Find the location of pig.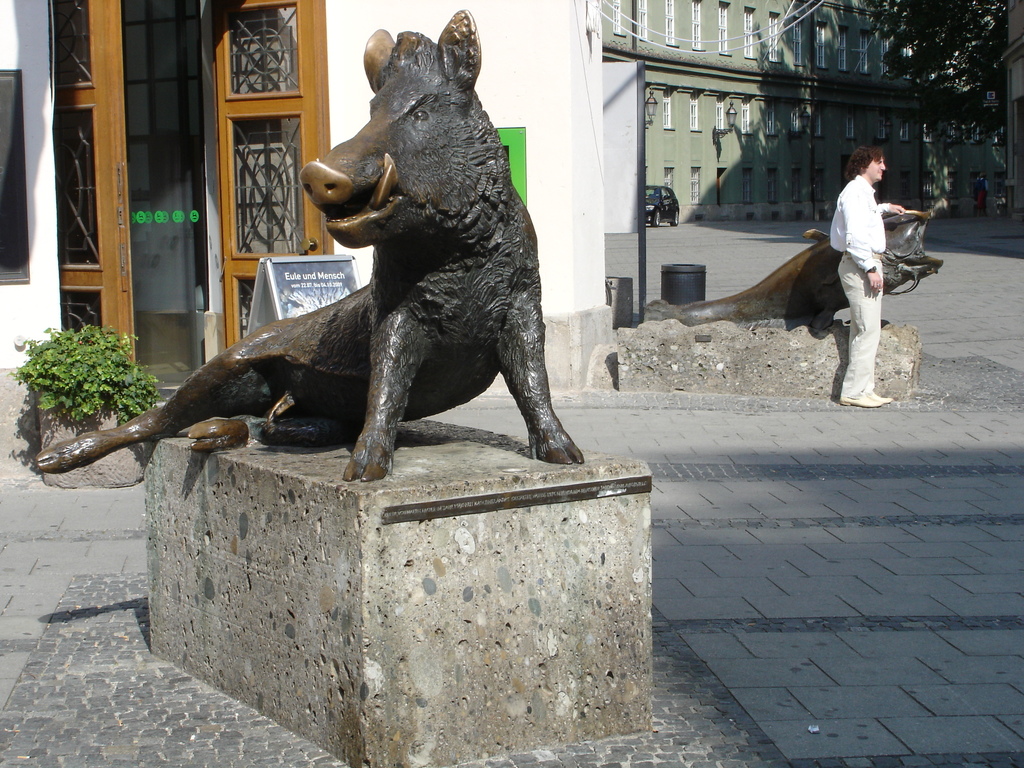
Location: 30, 8, 584, 482.
